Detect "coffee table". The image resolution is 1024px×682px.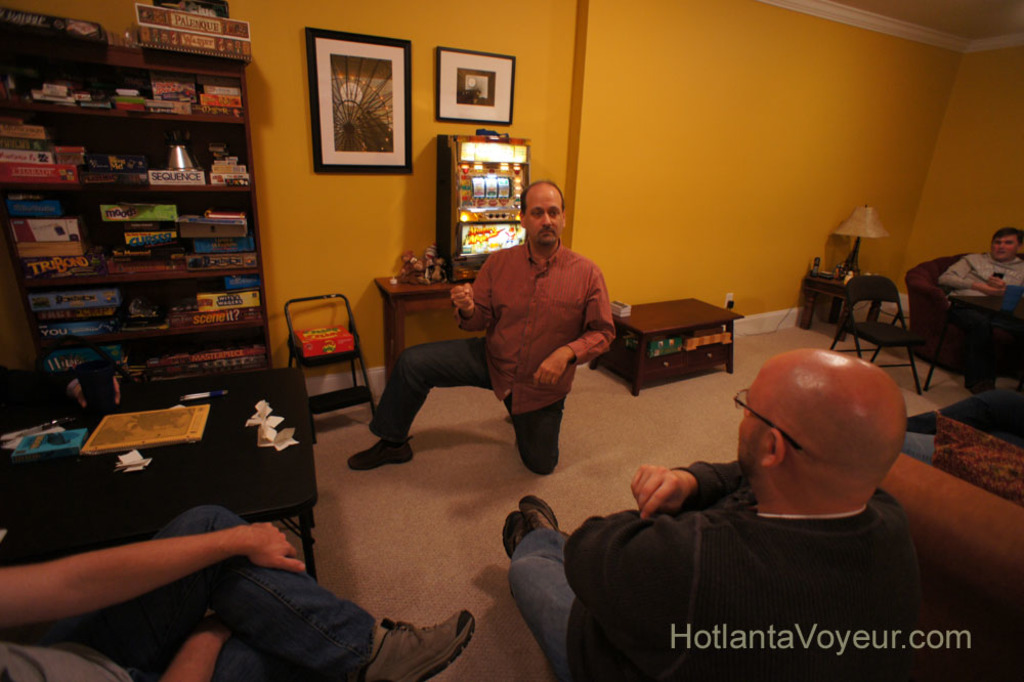
(x1=798, y1=264, x2=870, y2=342).
